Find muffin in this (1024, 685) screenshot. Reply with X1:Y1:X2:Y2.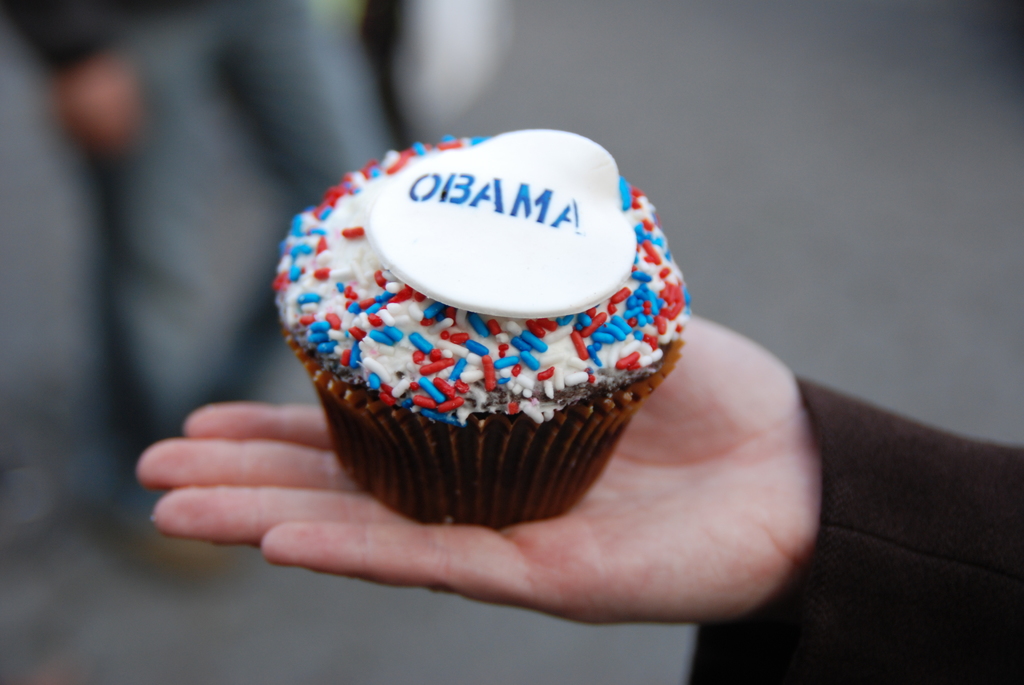
272:123:692:527.
